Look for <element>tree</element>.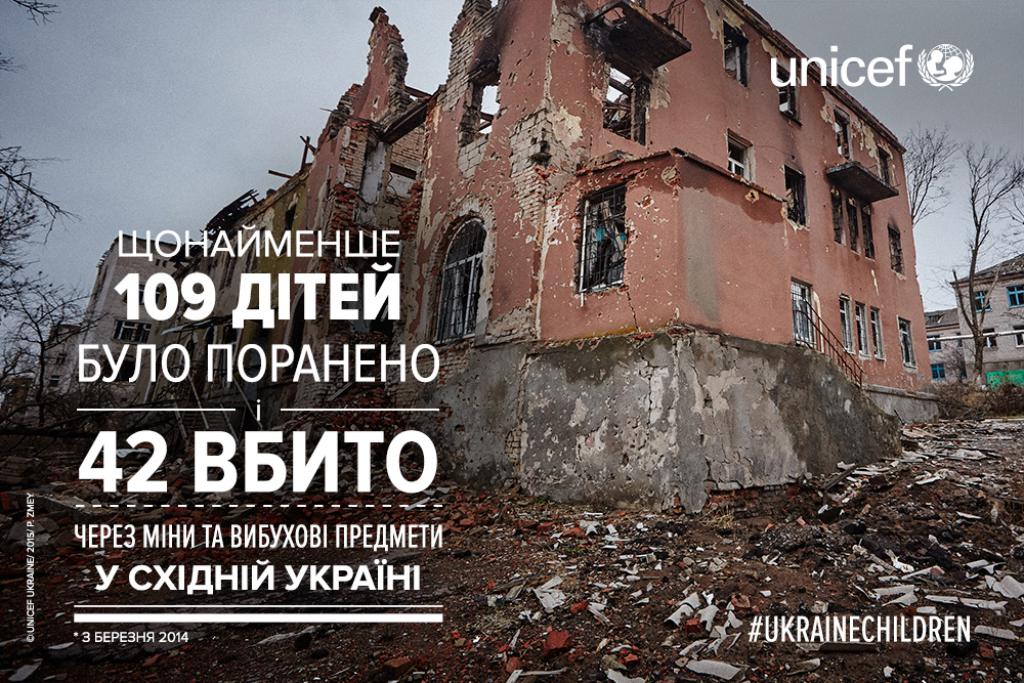
Found: bbox=[0, 0, 88, 460].
